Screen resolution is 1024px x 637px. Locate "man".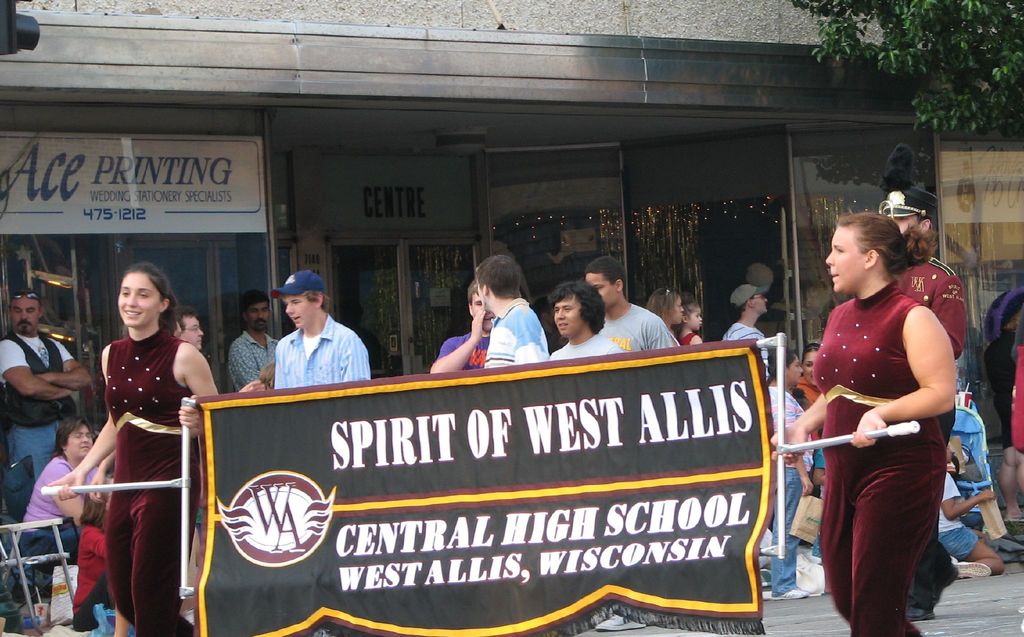
<region>0, 292, 93, 483</region>.
